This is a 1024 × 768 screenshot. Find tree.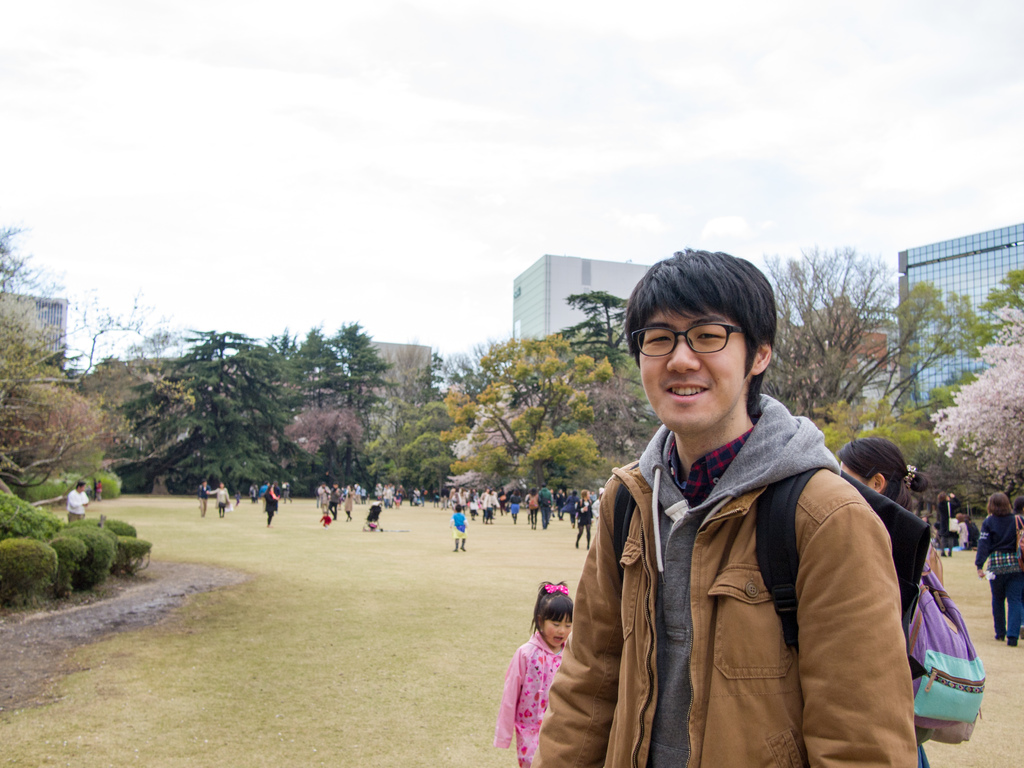
Bounding box: {"x1": 154, "y1": 315, "x2": 293, "y2": 502}.
